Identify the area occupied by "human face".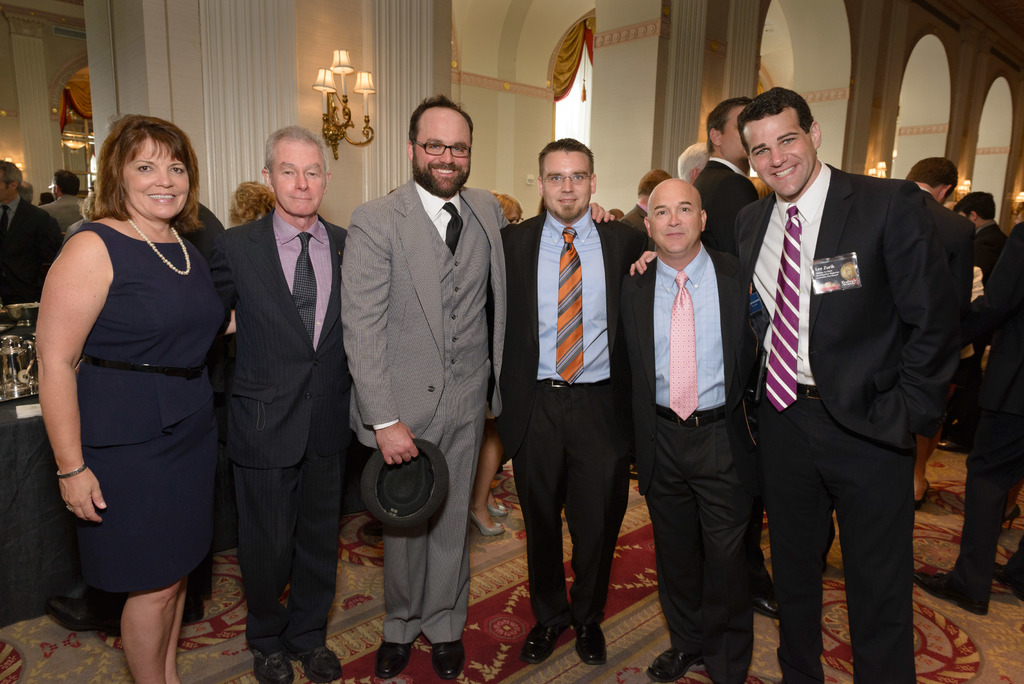
Area: bbox(0, 176, 12, 205).
